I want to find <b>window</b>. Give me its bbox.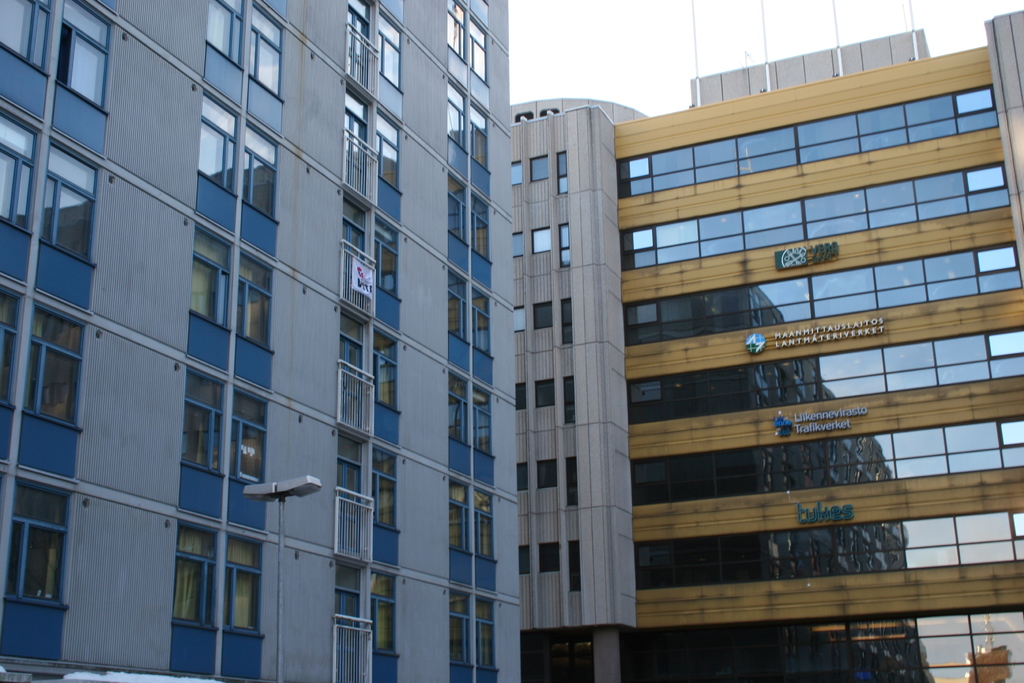
BBox(0, 287, 88, 431).
